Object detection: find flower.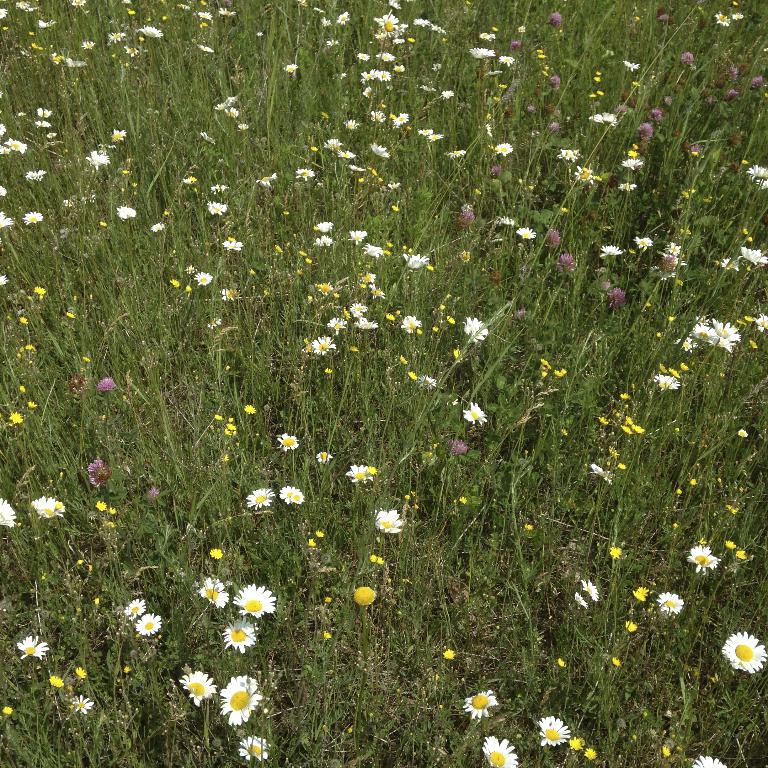
{"x1": 404, "y1": 314, "x2": 420, "y2": 332}.
